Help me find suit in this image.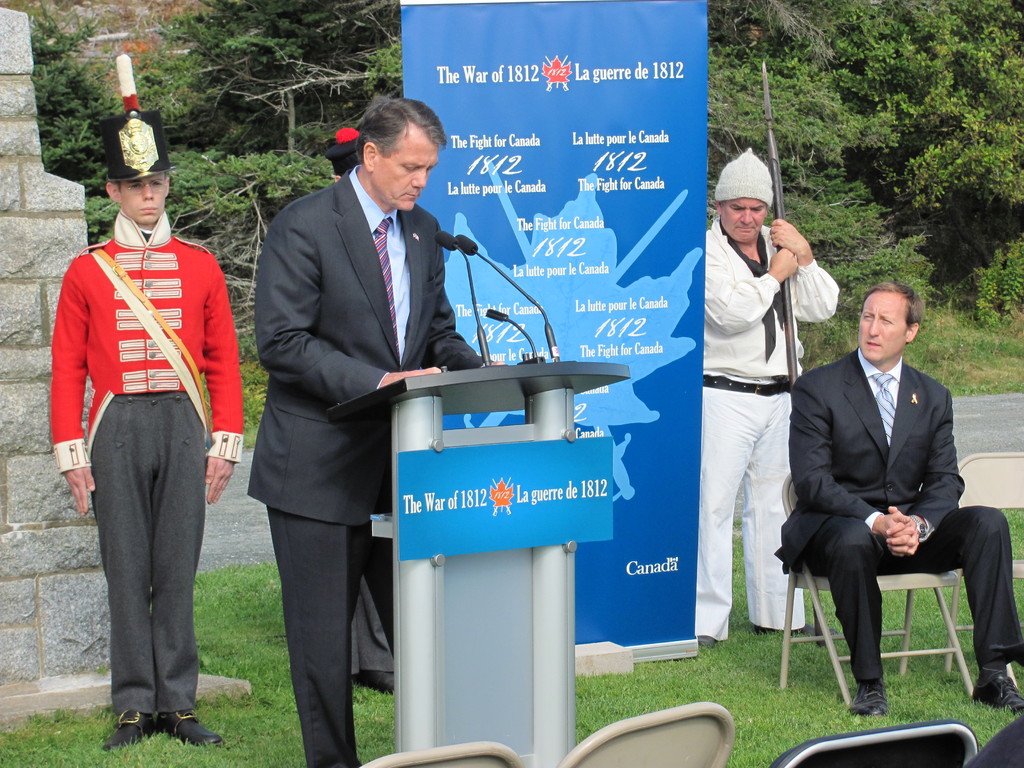
Found it: rect(769, 344, 1023, 680).
